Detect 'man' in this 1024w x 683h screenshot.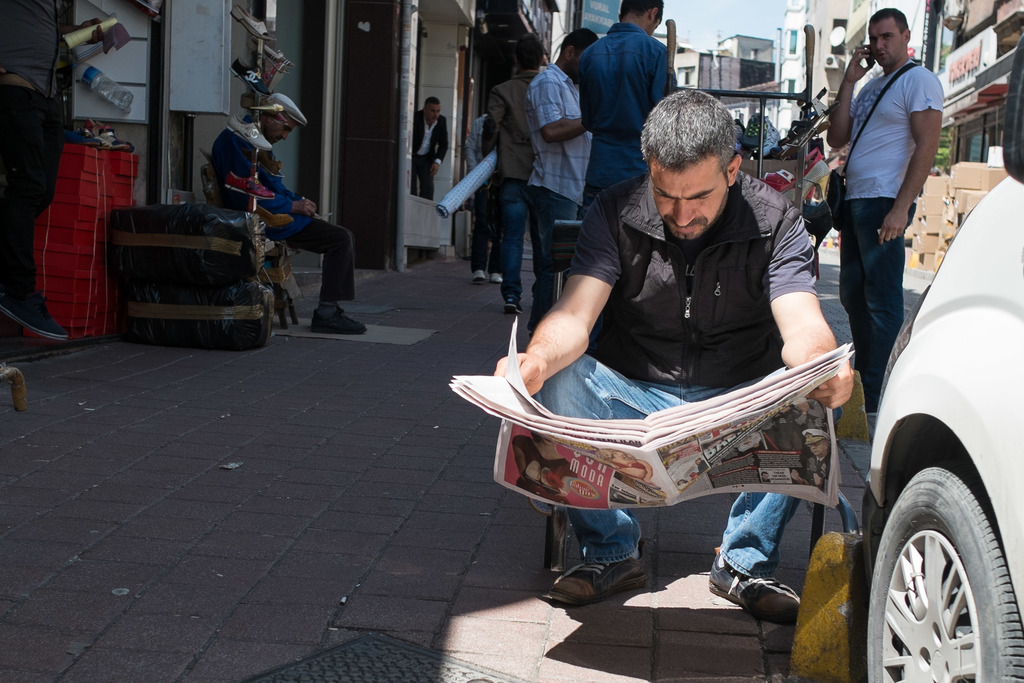
Detection: {"left": 577, "top": 0, "right": 678, "bottom": 221}.
